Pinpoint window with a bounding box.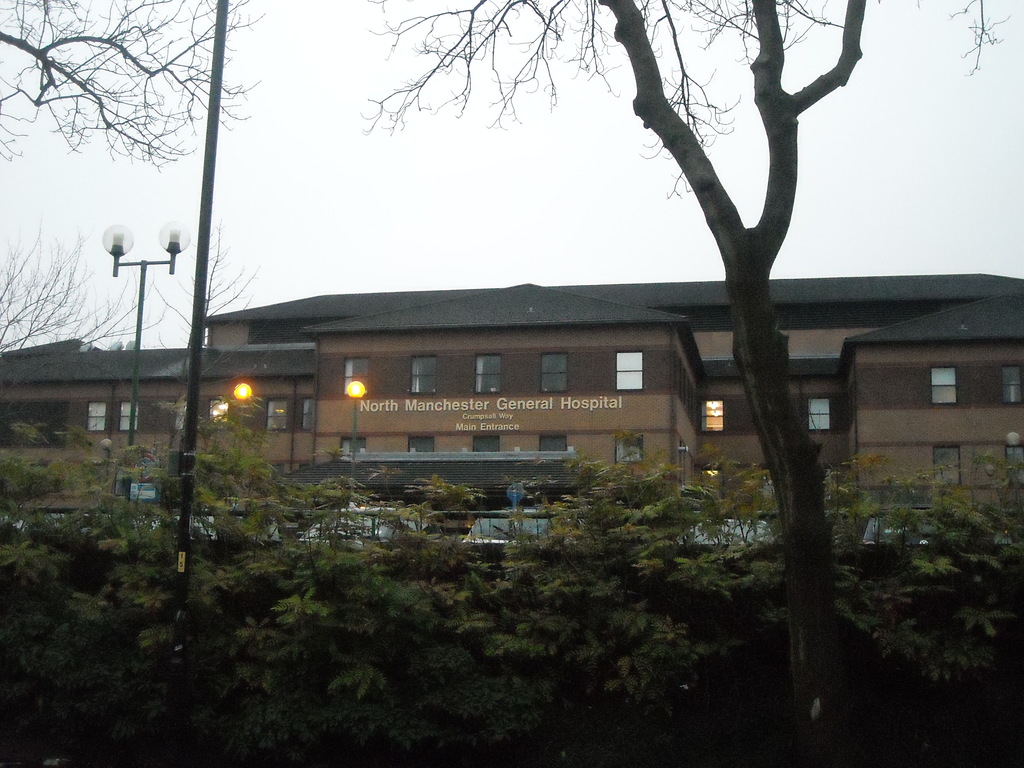
(x1=699, y1=400, x2=727, y2=434).
